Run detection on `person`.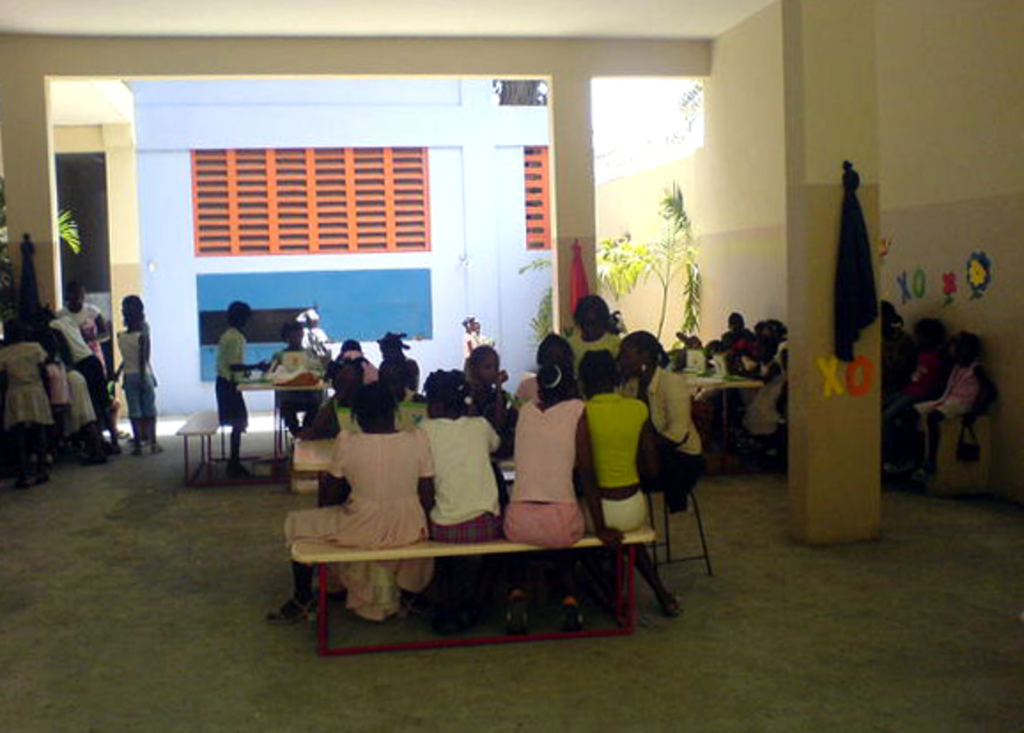
Result: box(207, 297, 271, 482).
